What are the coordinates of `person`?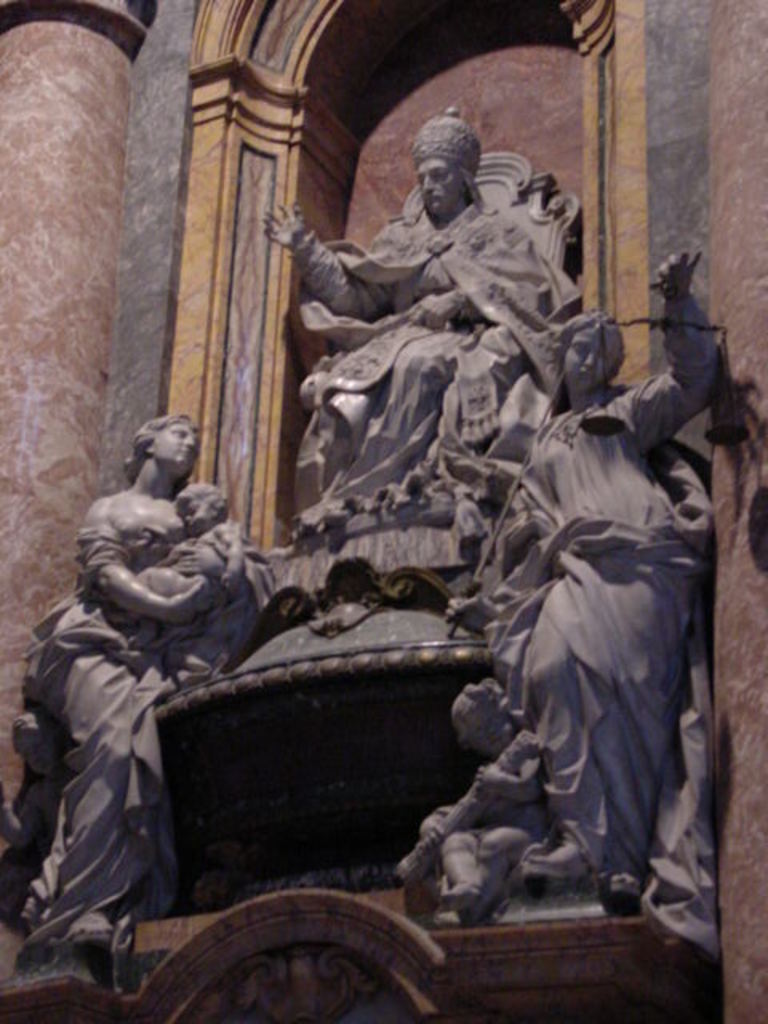
crop(35, 394, 258, 997).
